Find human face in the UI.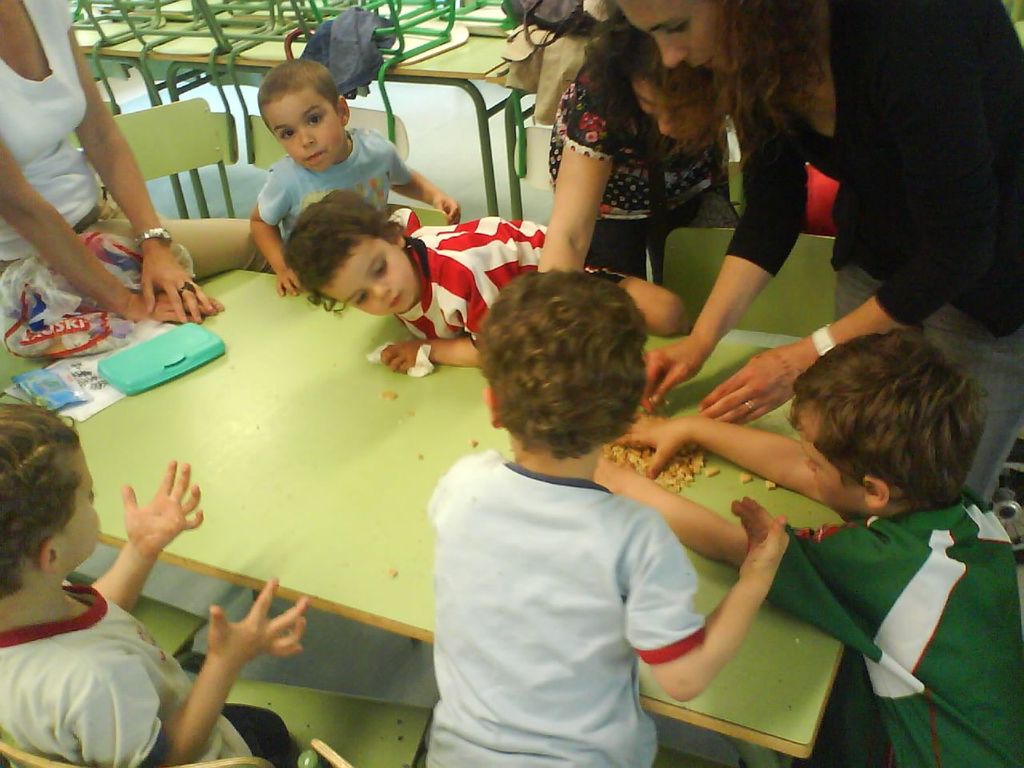
UI element at 614,0,734,76.
